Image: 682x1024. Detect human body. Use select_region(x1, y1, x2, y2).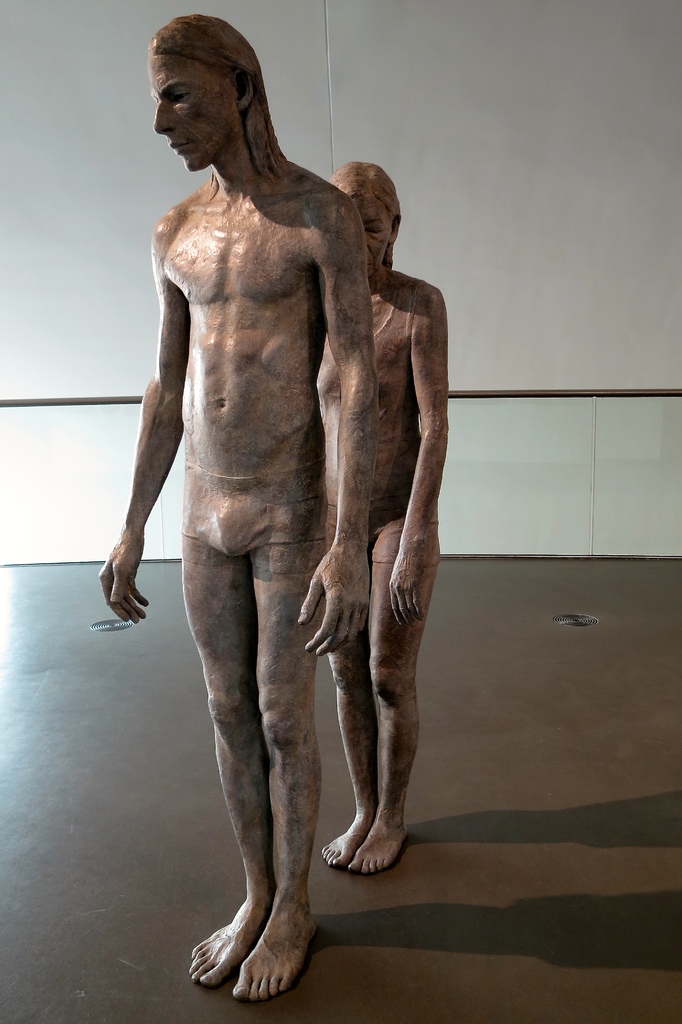
select_region(319, 164, 435, 863).
